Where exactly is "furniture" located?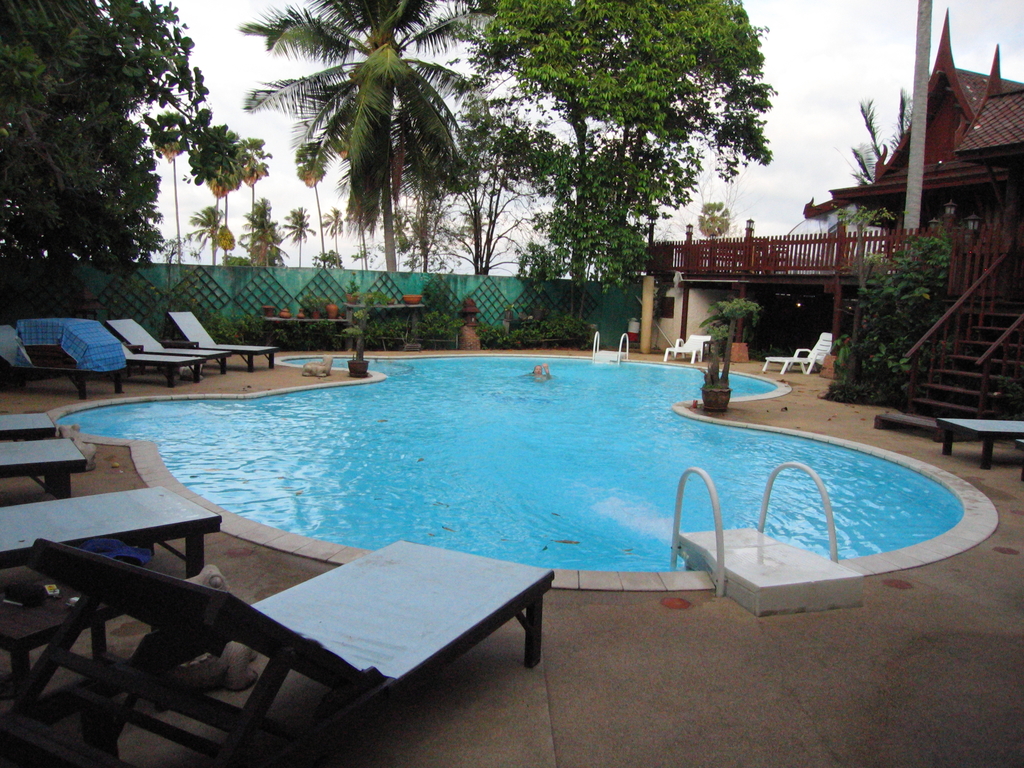
Its bounding box is (x1=702, y1=340, x2=727, y2=361).
